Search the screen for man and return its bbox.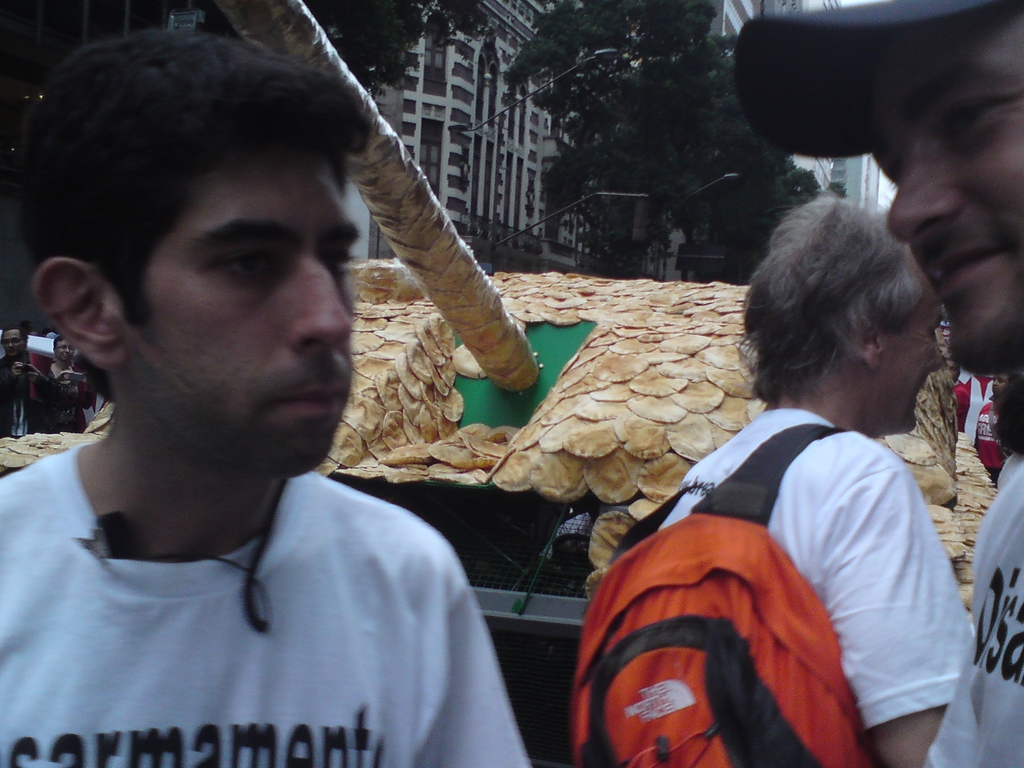
Found: bbox=[567, 195, 972, 767].
